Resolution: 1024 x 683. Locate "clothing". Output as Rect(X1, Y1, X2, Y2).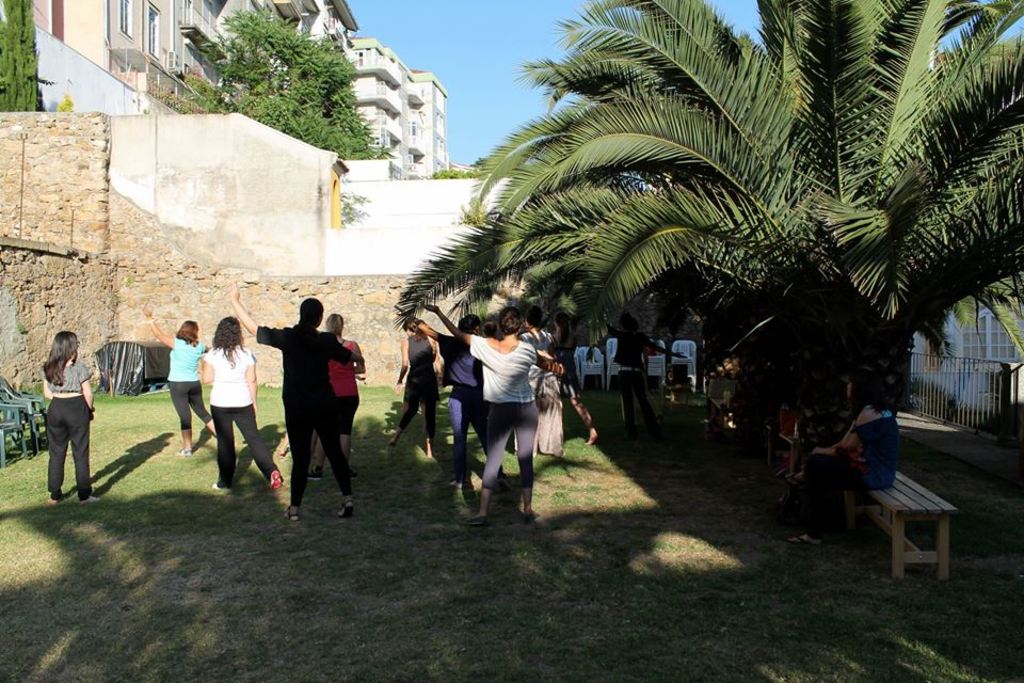
Rect(46, 395, 95, 510).
